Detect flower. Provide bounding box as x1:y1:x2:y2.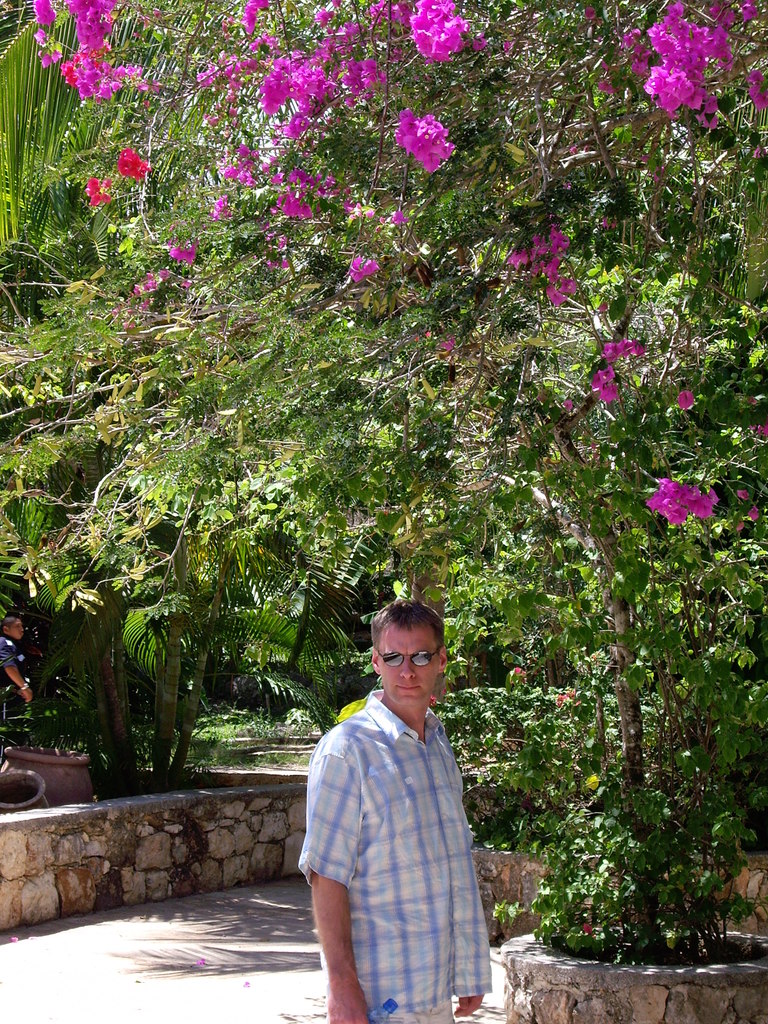
695:114:719:128.
